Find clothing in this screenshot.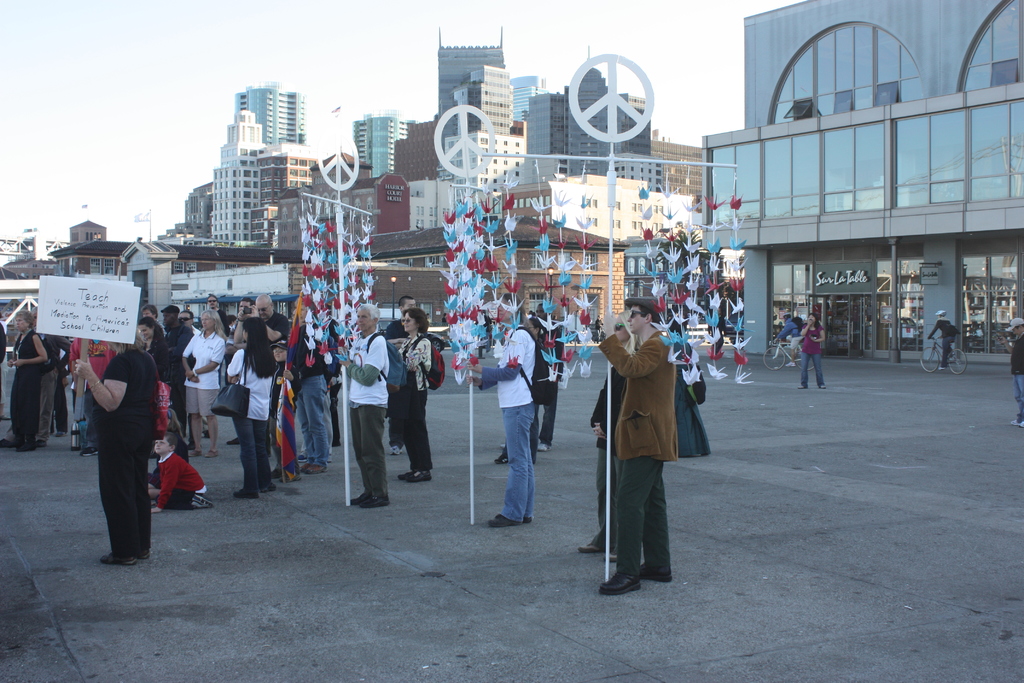
The bounding box for clothing is <bbox>74, 317, 166, 559</bbox>.
